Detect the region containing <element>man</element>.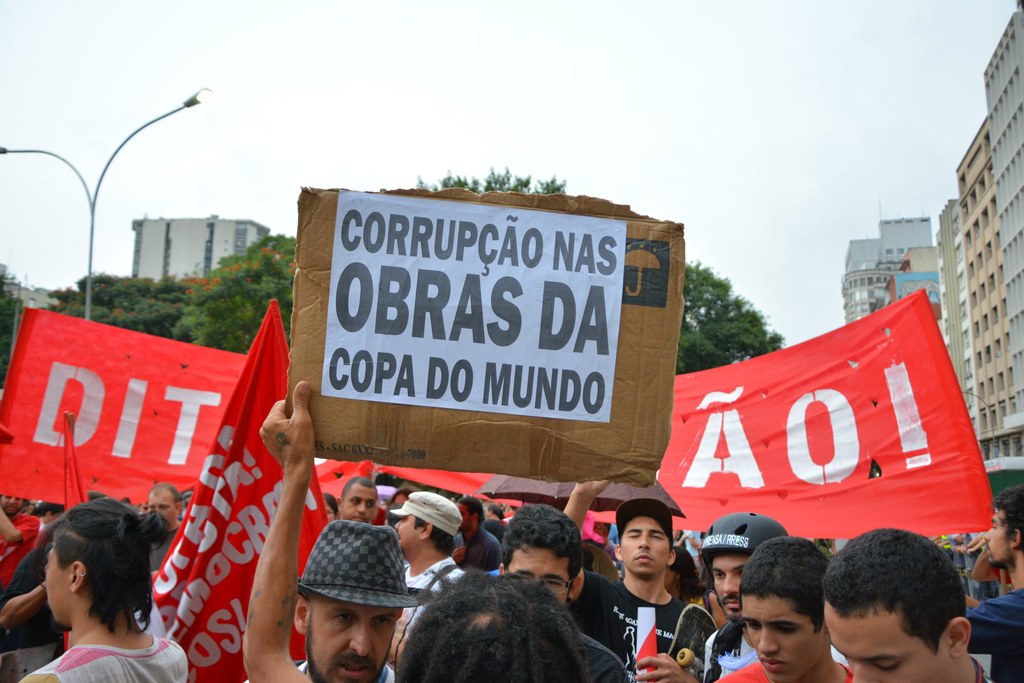
region(493, 495, 625, 682).
